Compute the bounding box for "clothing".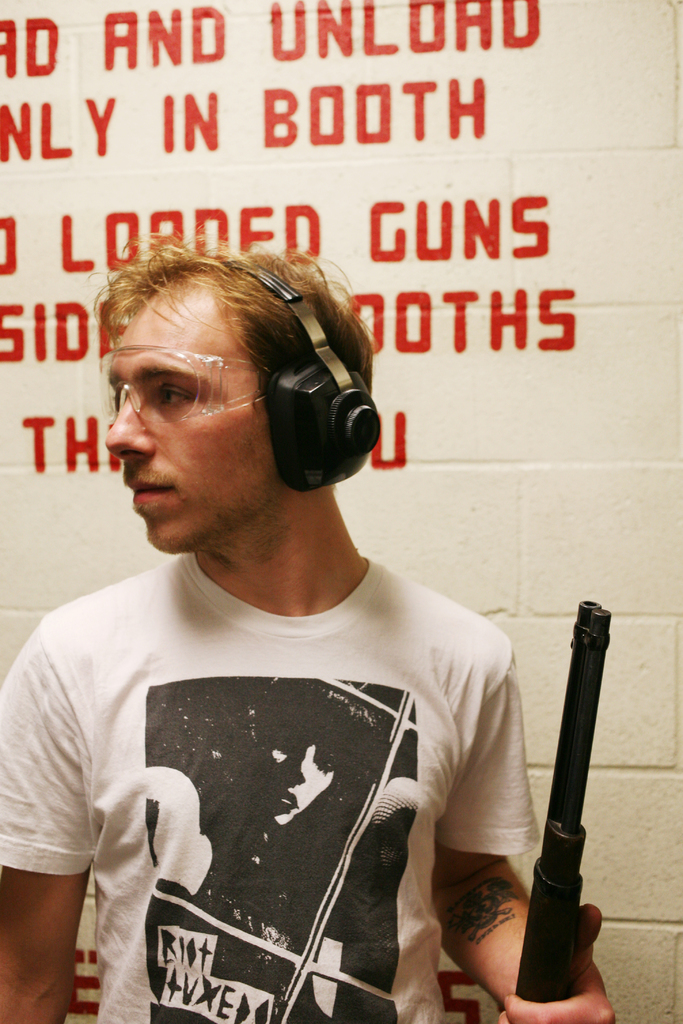
box=[26, 545, 504, 1017].
